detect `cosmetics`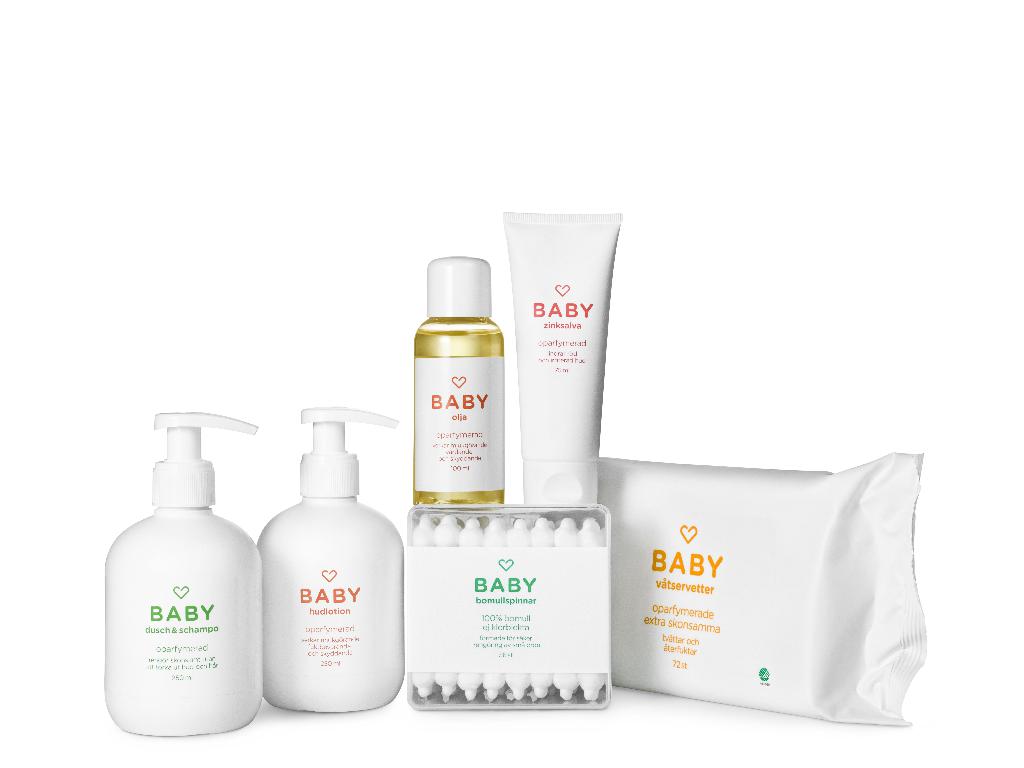
pyautogui.locateOnScreen(600, 450, 929, 729)
